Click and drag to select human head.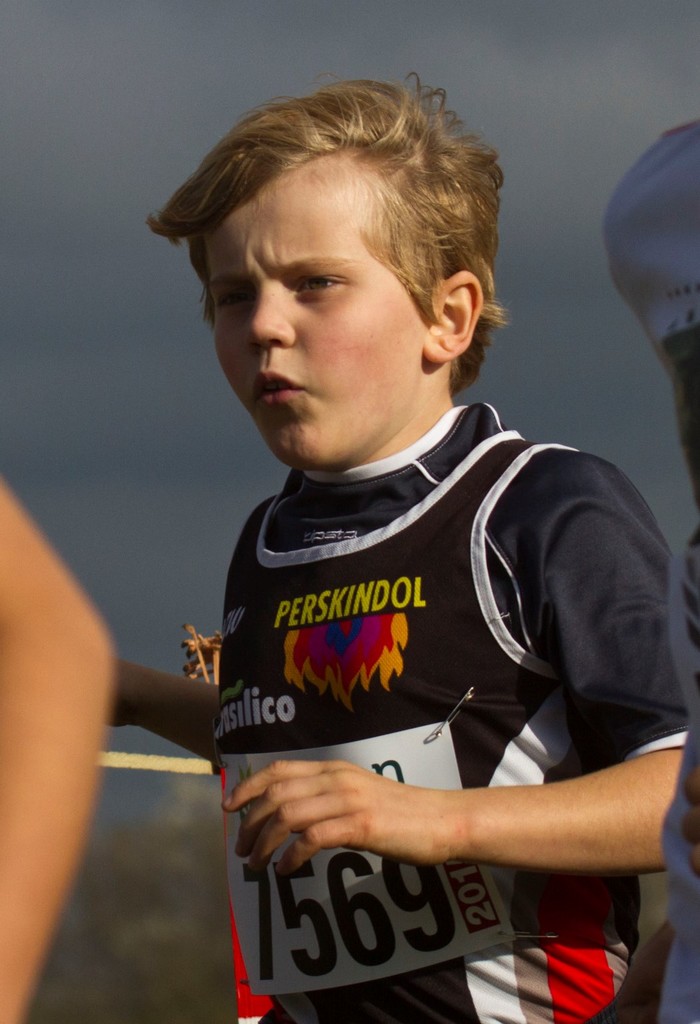
Selection: <region>170, 59, 489, 421</region>.
